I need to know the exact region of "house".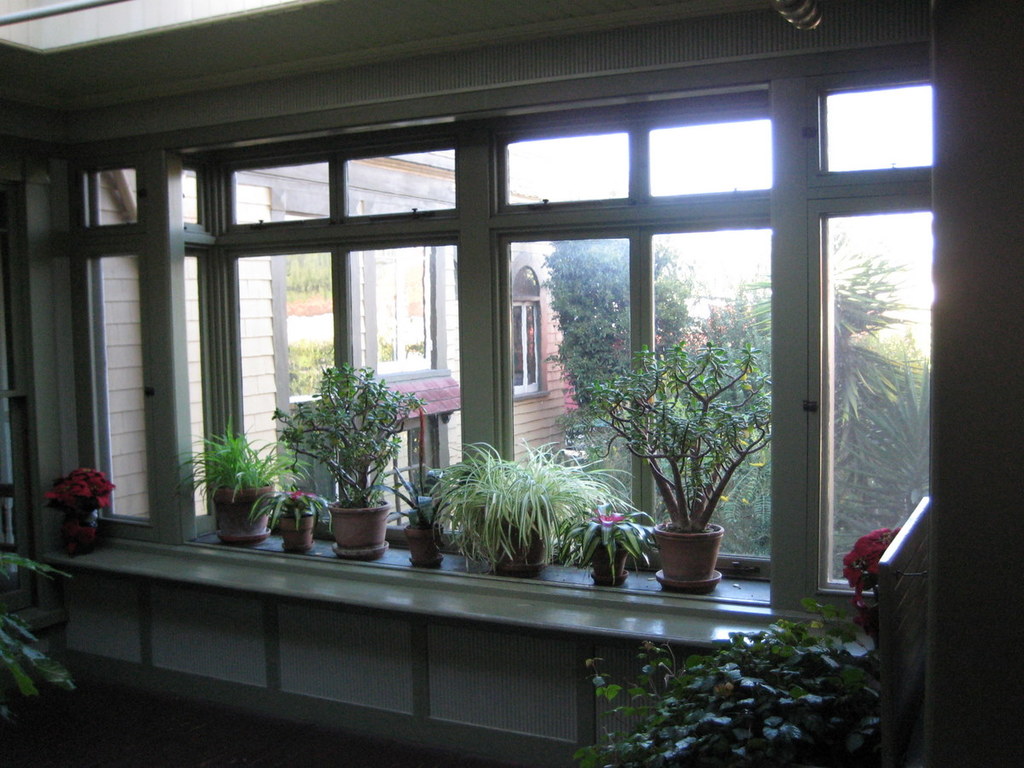
Region: 366:186:624:533.
